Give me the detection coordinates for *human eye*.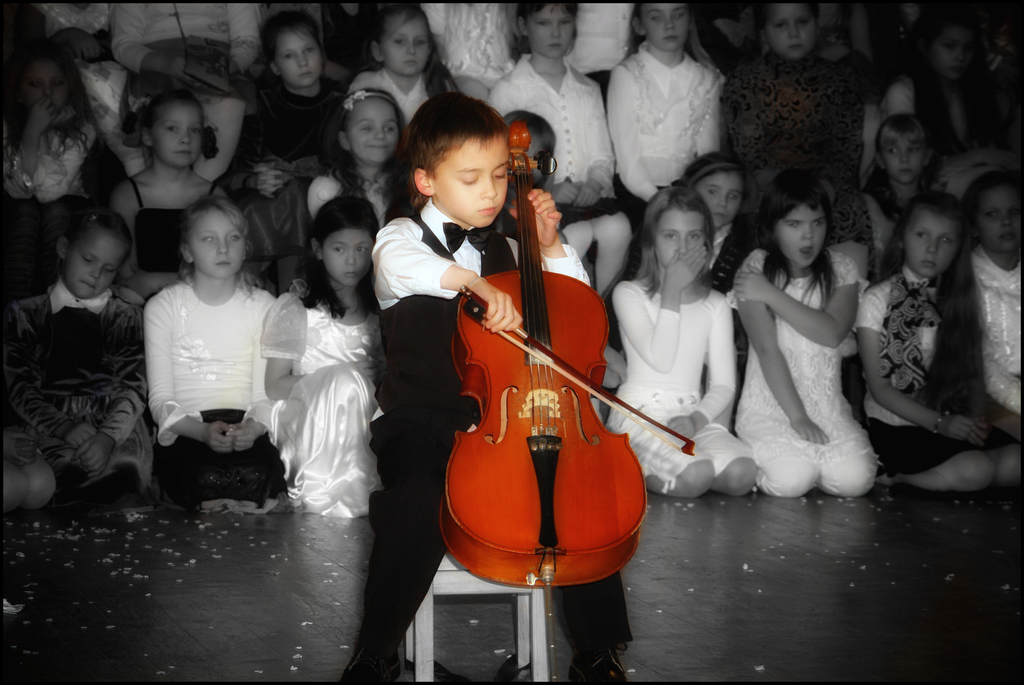
<bbox>687, 231, 699, 242</bbox>.
